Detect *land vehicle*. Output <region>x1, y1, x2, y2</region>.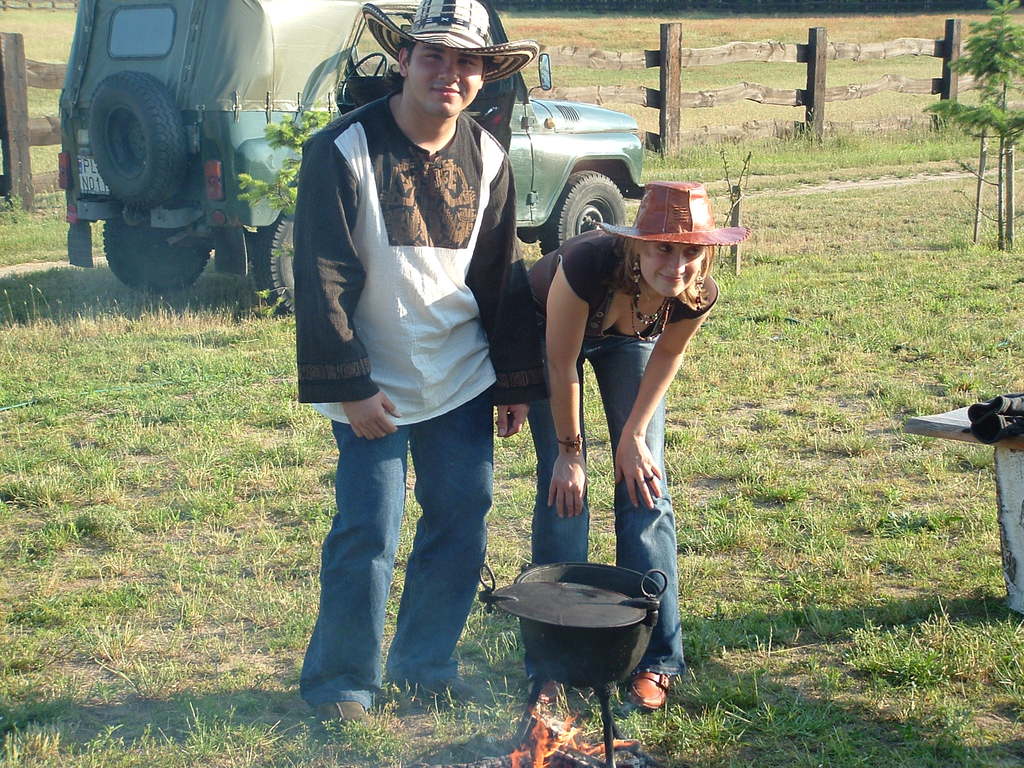
<region>67, 0, 642, 311</region>.
